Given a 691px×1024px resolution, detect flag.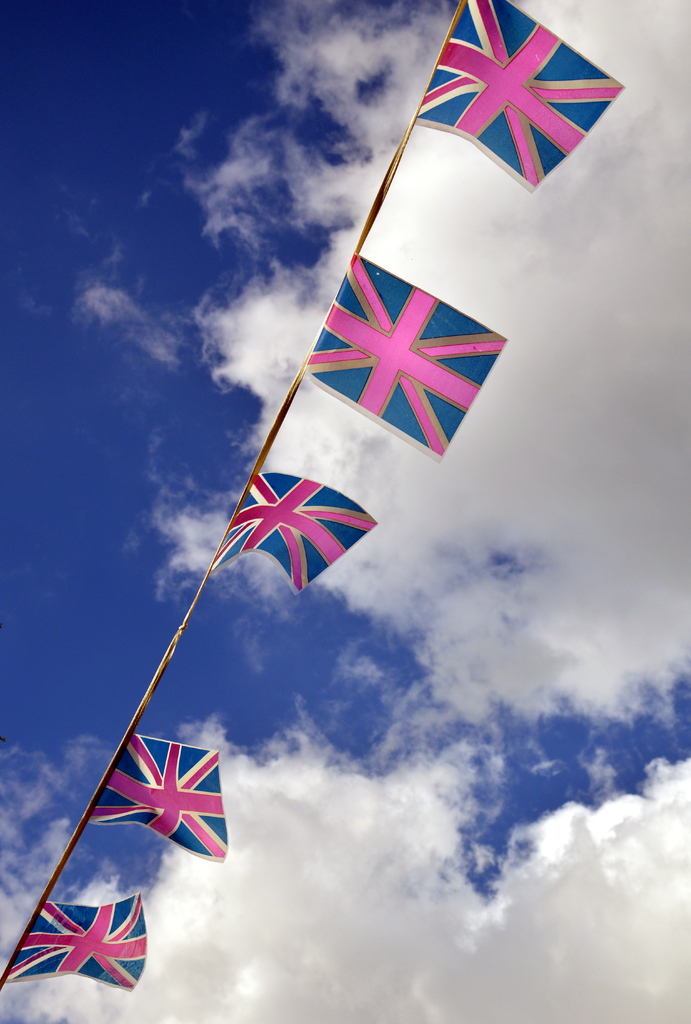
(left=207, top=477, right=374, bottom=596).
